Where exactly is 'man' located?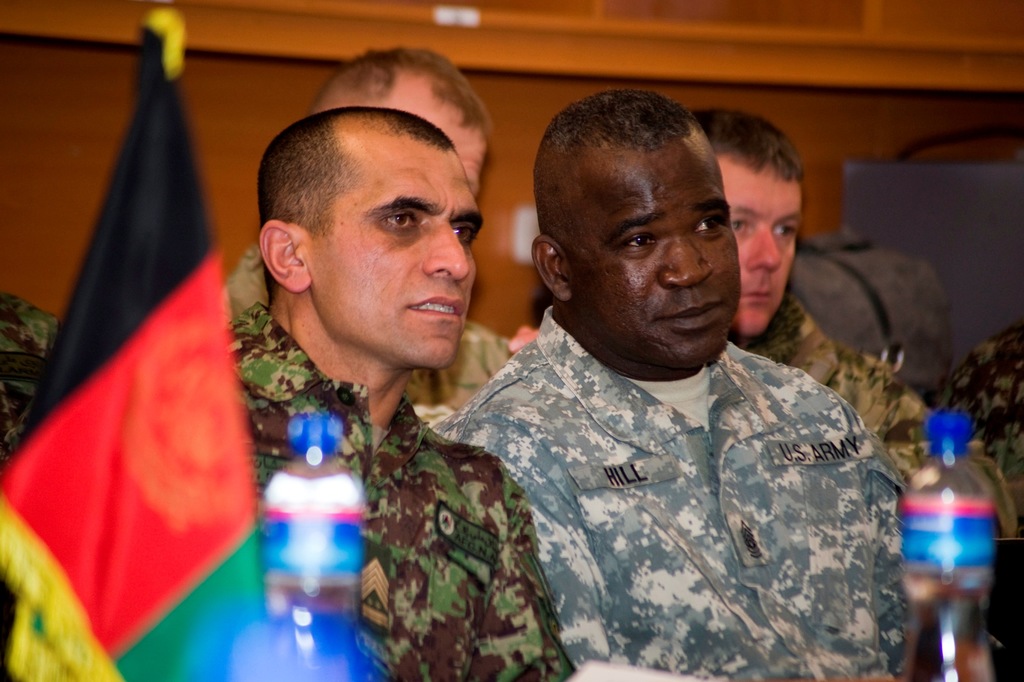
Its bounding box is pyautogui.locateOnScreen(216, 105, 568, 681).
